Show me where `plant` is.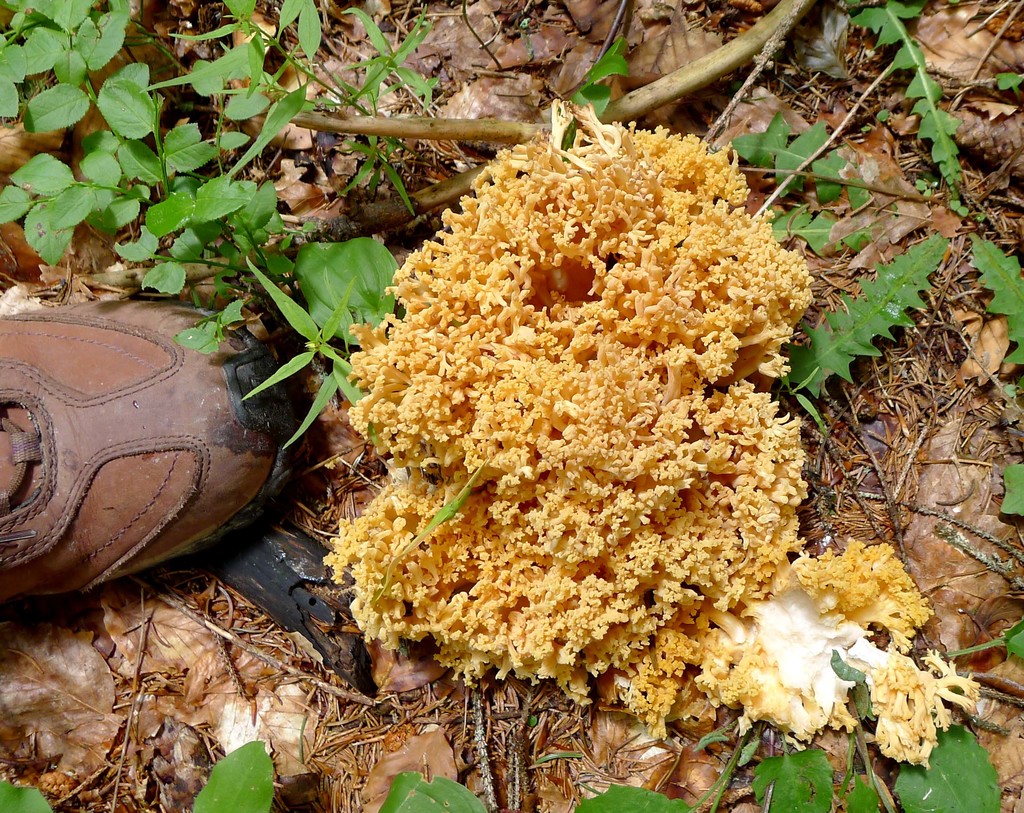
`plant` is at <bbox>189, 736, 274, 812</bbox>.
